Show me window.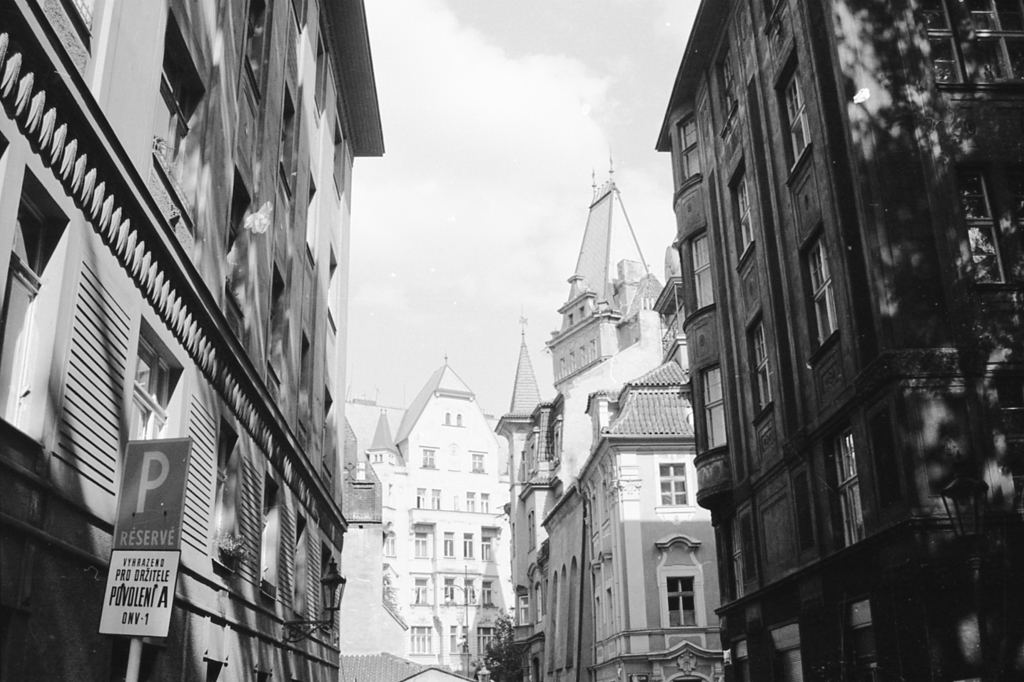
window is here: left=409, top=625, right=435, bottom=655.
